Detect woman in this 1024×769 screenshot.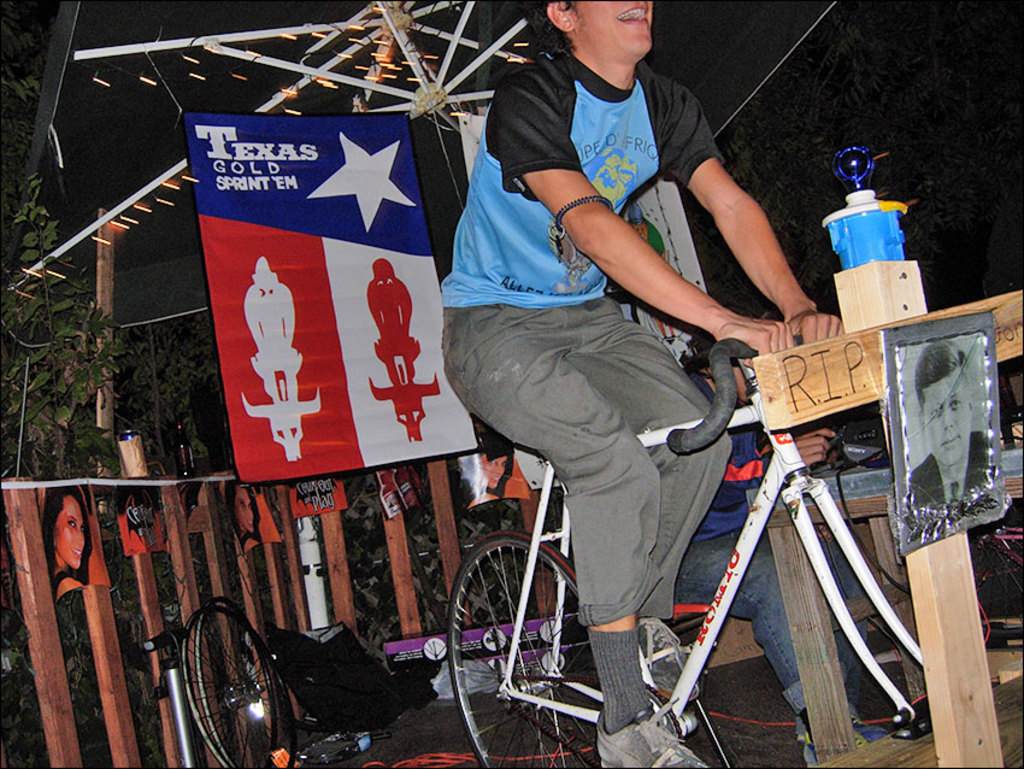
Detection: 461/428/516/518.
